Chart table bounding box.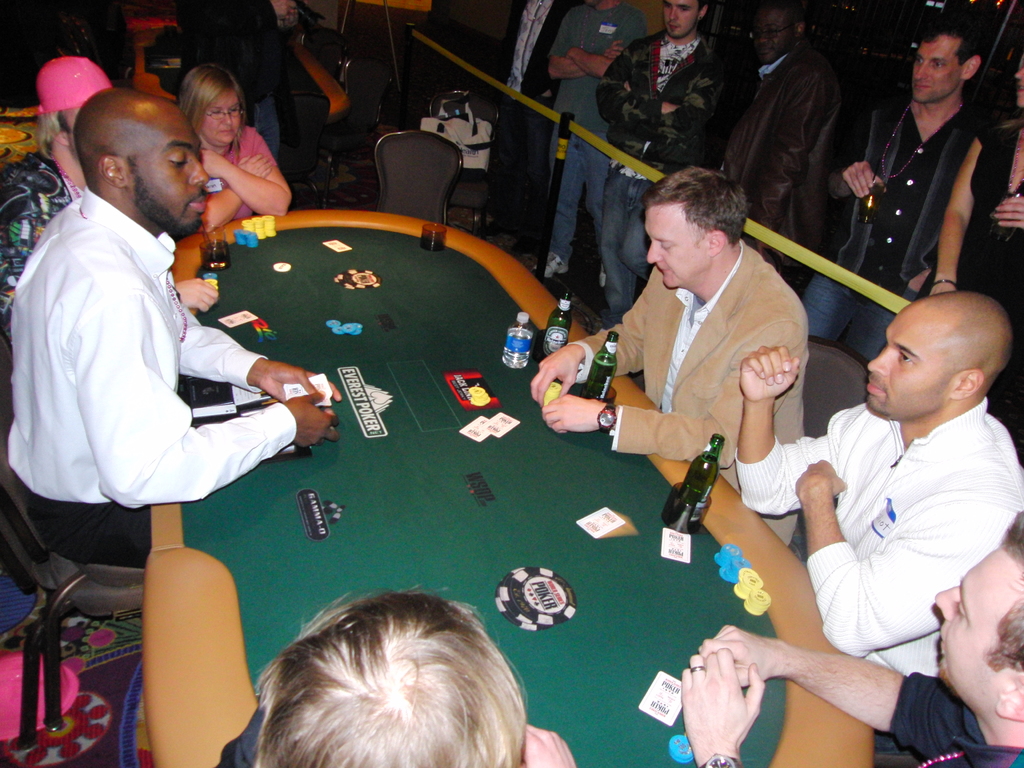
Charted: l=102, t=216, r=790, b=750.
